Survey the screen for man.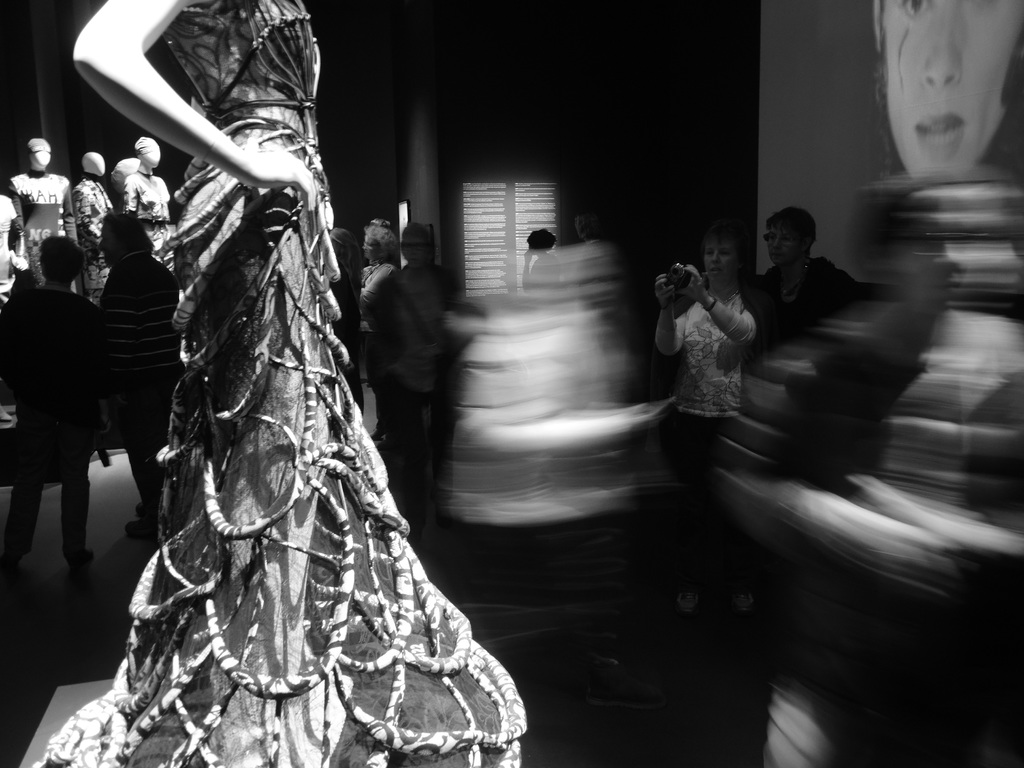
Survey found: {"x1": 739, "y1": 205, "x2": 879, "y2": 382}.
